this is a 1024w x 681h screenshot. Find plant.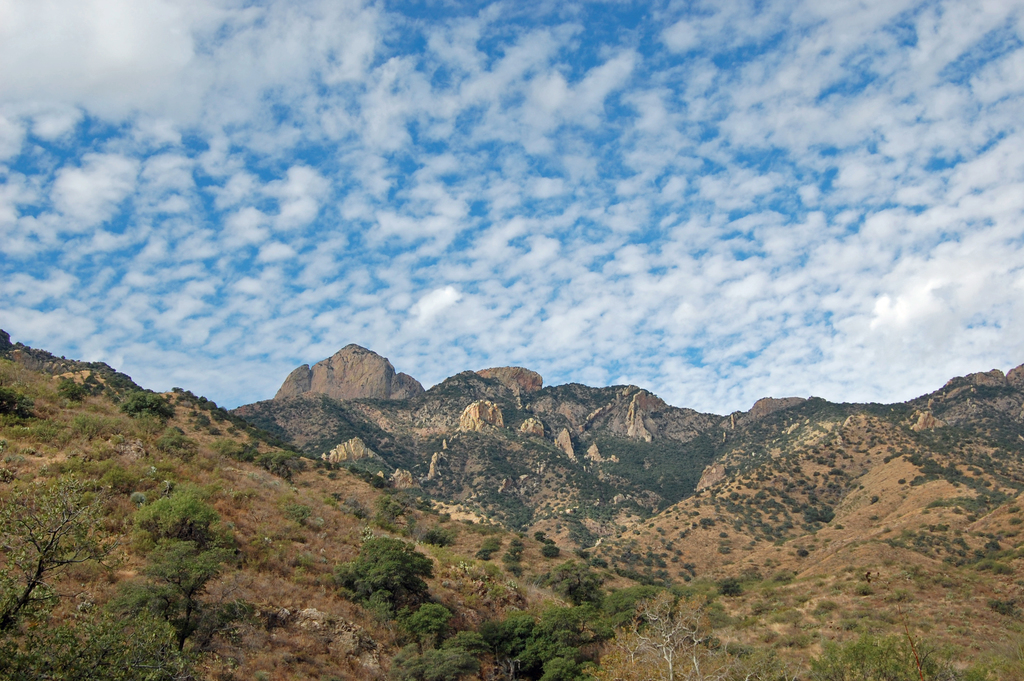
Bounding box: [114, 477, 255, 662].
